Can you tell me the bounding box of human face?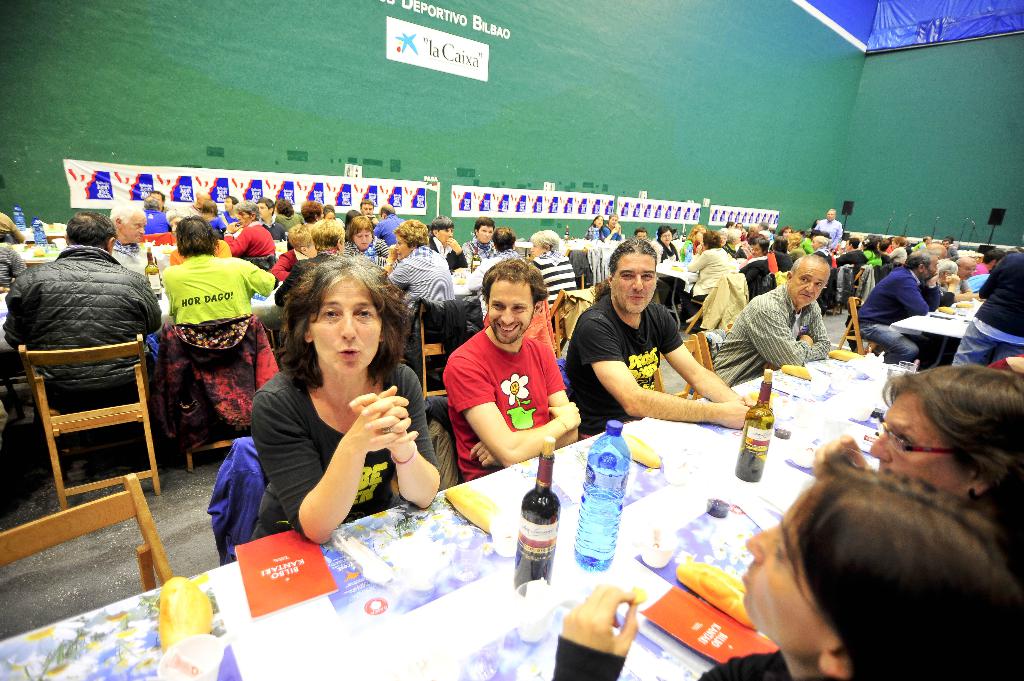
(left=124, top=211, right=143, bottom=244).
